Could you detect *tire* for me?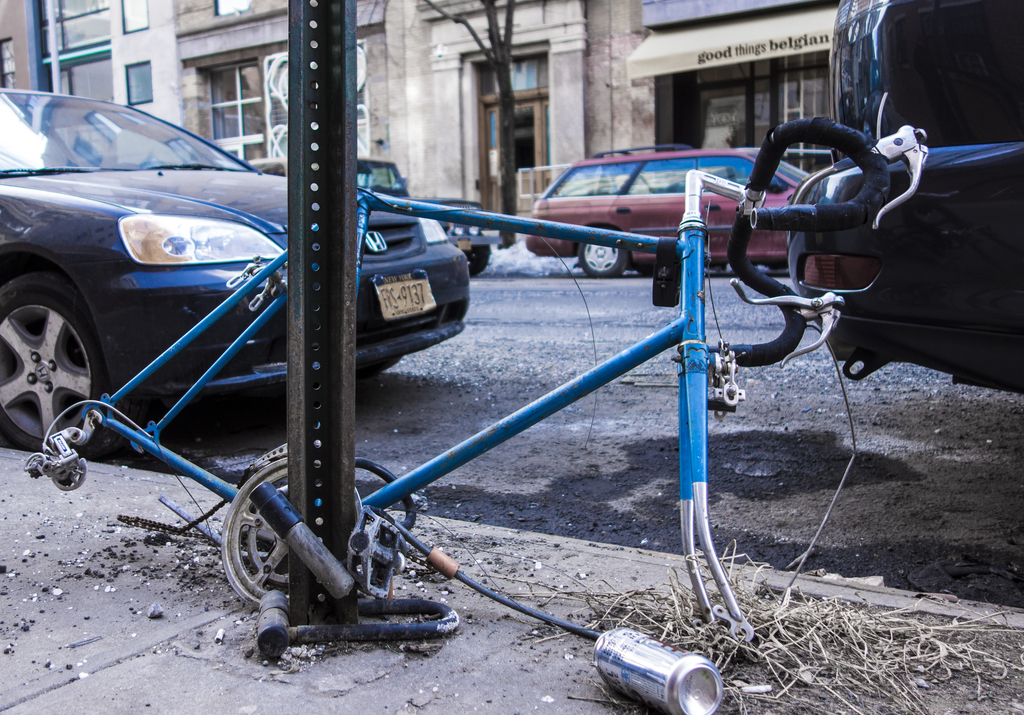
Detection result: box(572, 223, 633, 276).
